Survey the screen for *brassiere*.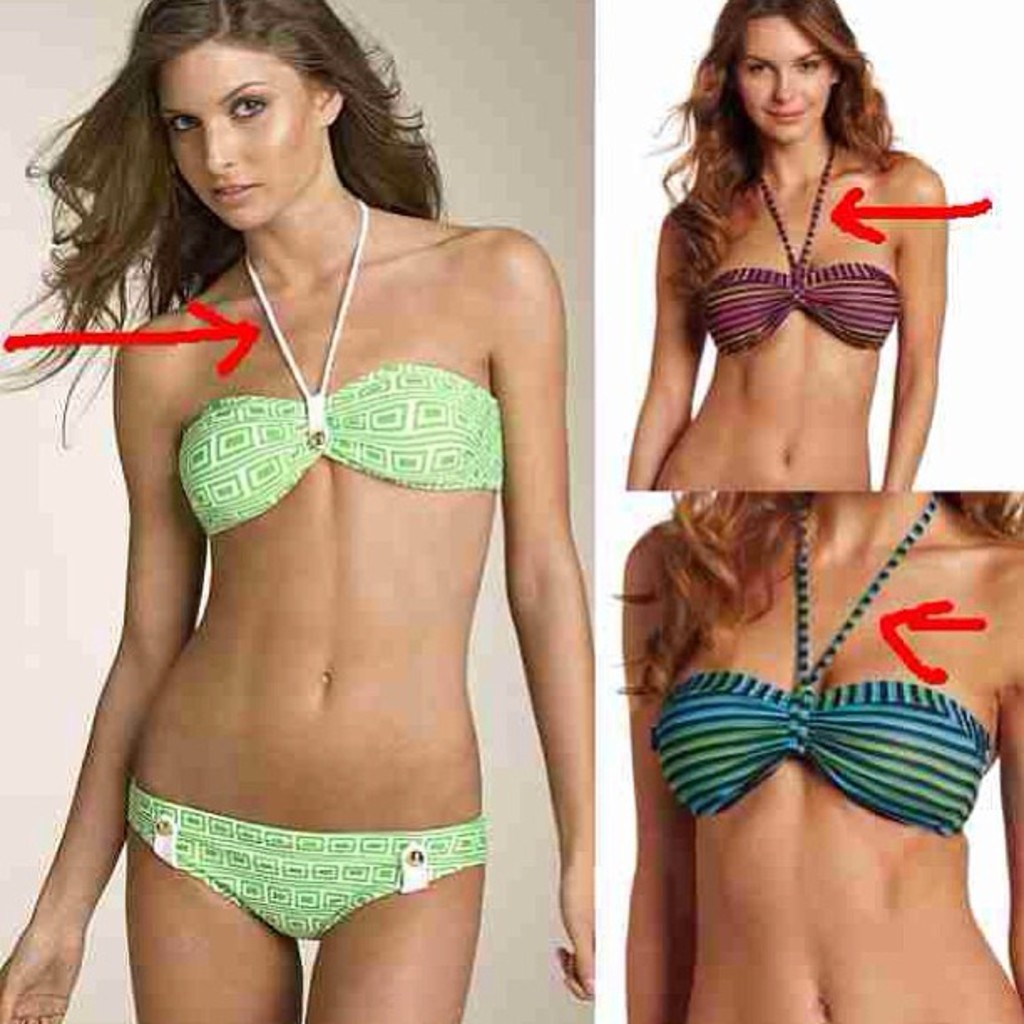
Survey found: x1=171 y1=191 x2=500 y2=542.
